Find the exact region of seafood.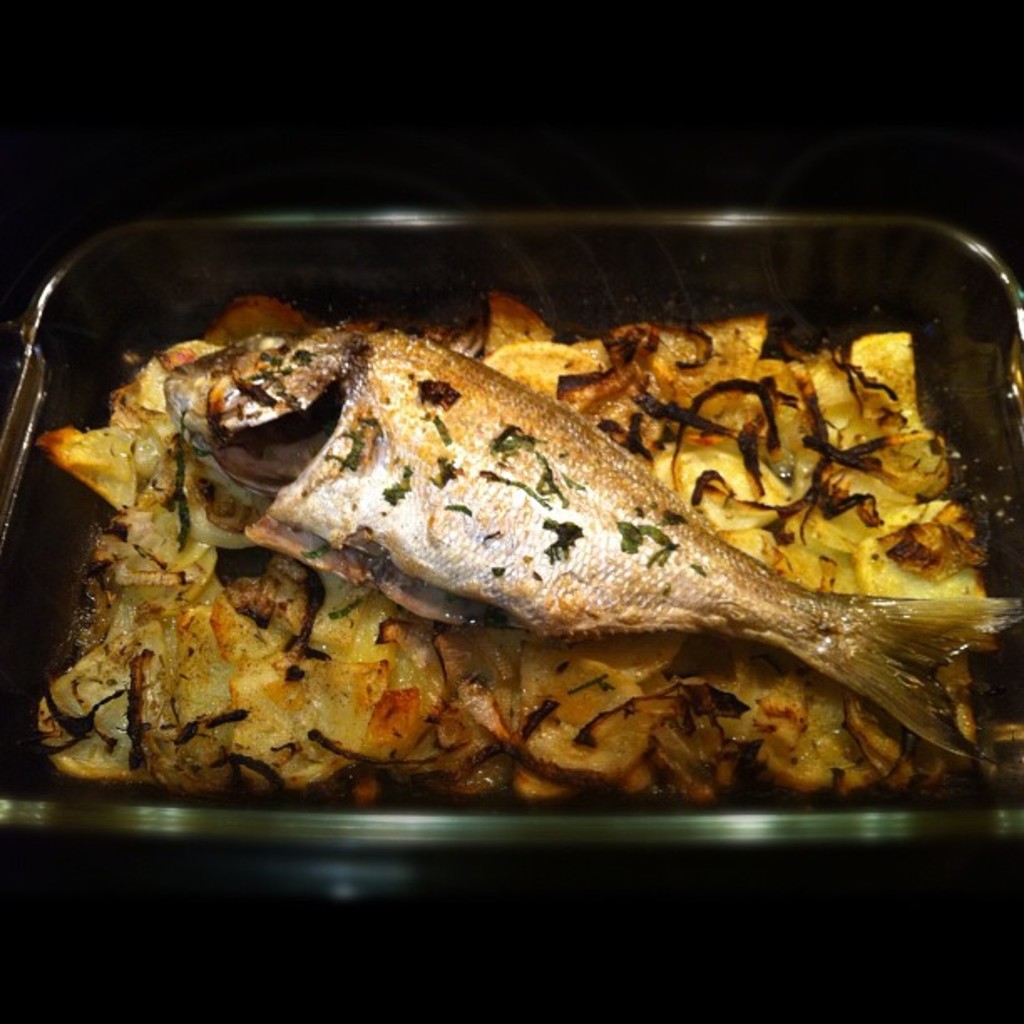
Exact region: pyautogui.locateOnScreen(167, 315, 1022, 755).
